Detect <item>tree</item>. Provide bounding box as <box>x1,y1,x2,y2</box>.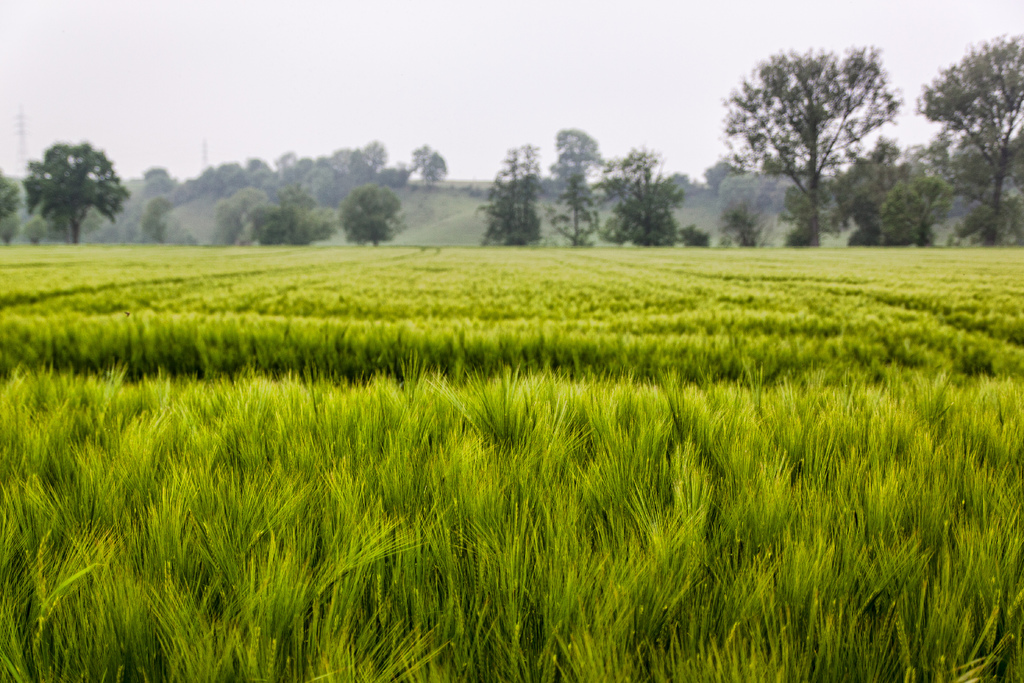
<box>552,115,608,170</box>.
